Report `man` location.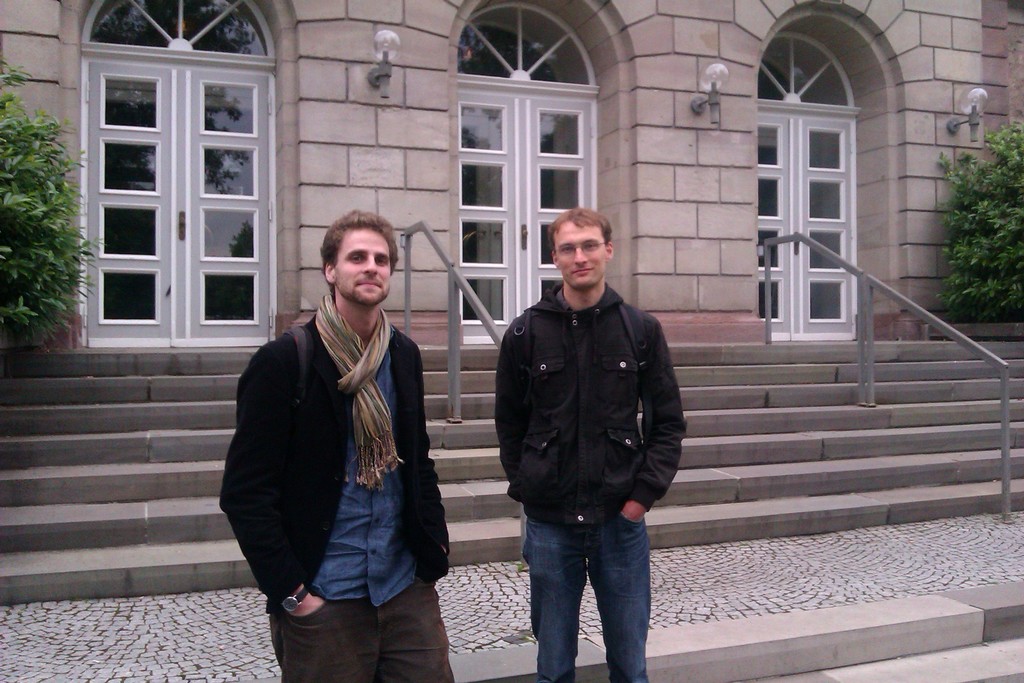
Report: region(484, 194, 696, 675).
